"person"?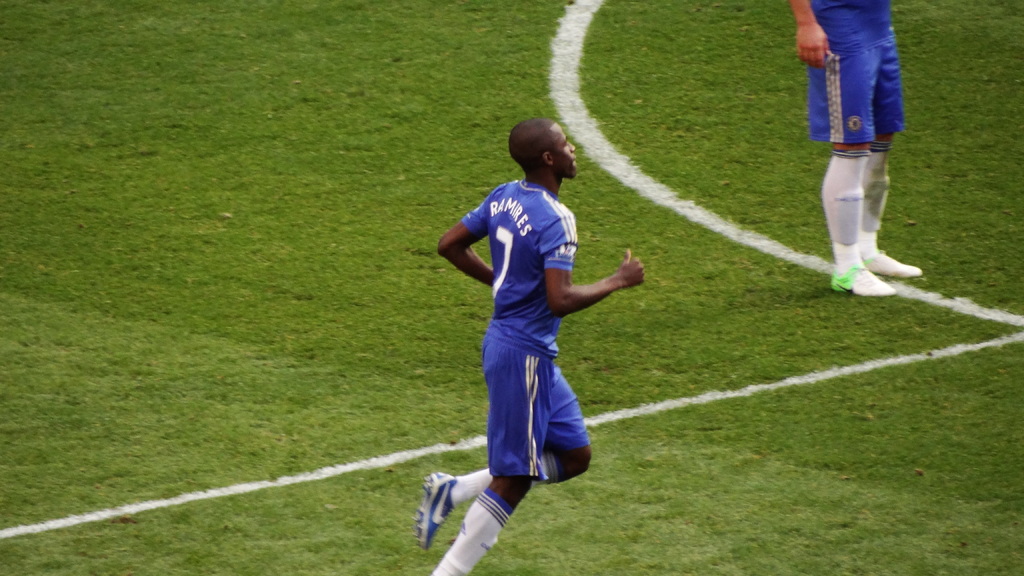
(left=445, top=99, right=614, bottom=554)
